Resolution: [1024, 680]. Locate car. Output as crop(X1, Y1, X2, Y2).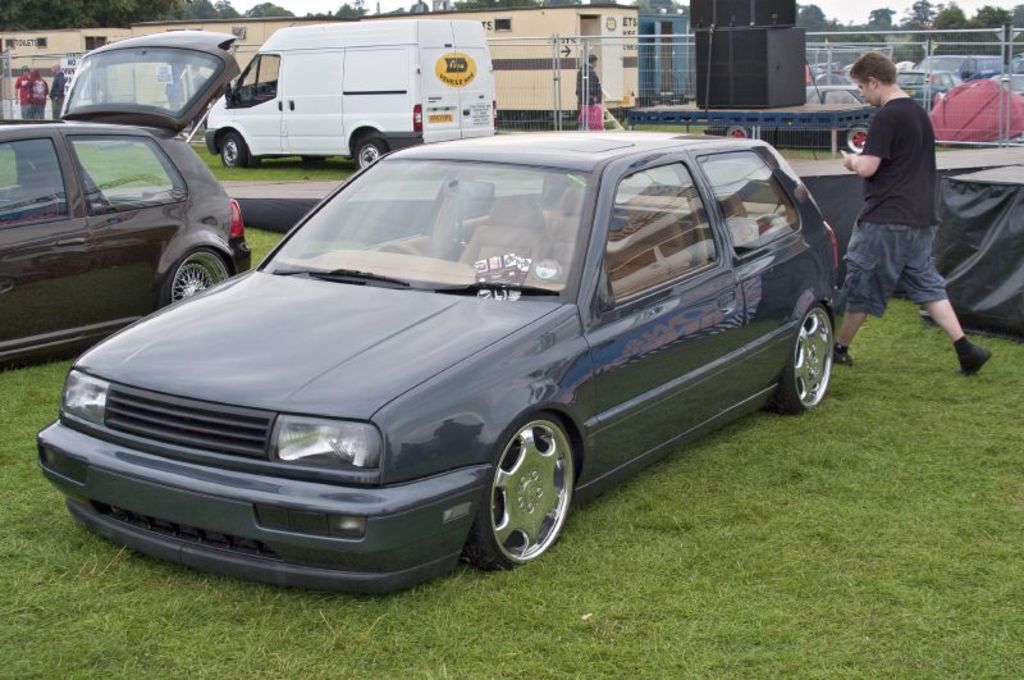
crop(0, 32, 250, 362).
